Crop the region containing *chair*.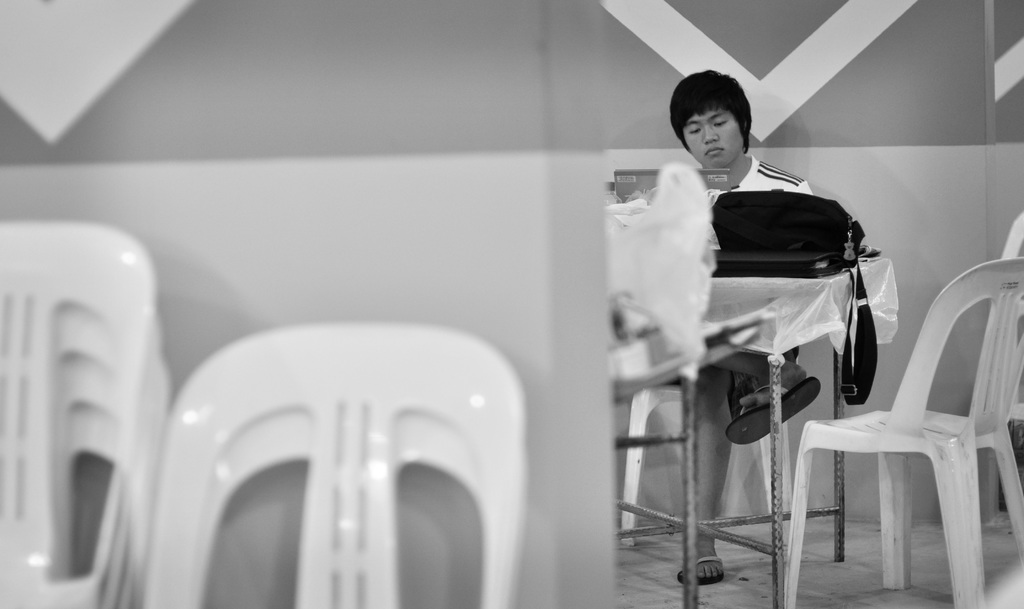
Crop region: BBox(801, 249, 1020, 597).
